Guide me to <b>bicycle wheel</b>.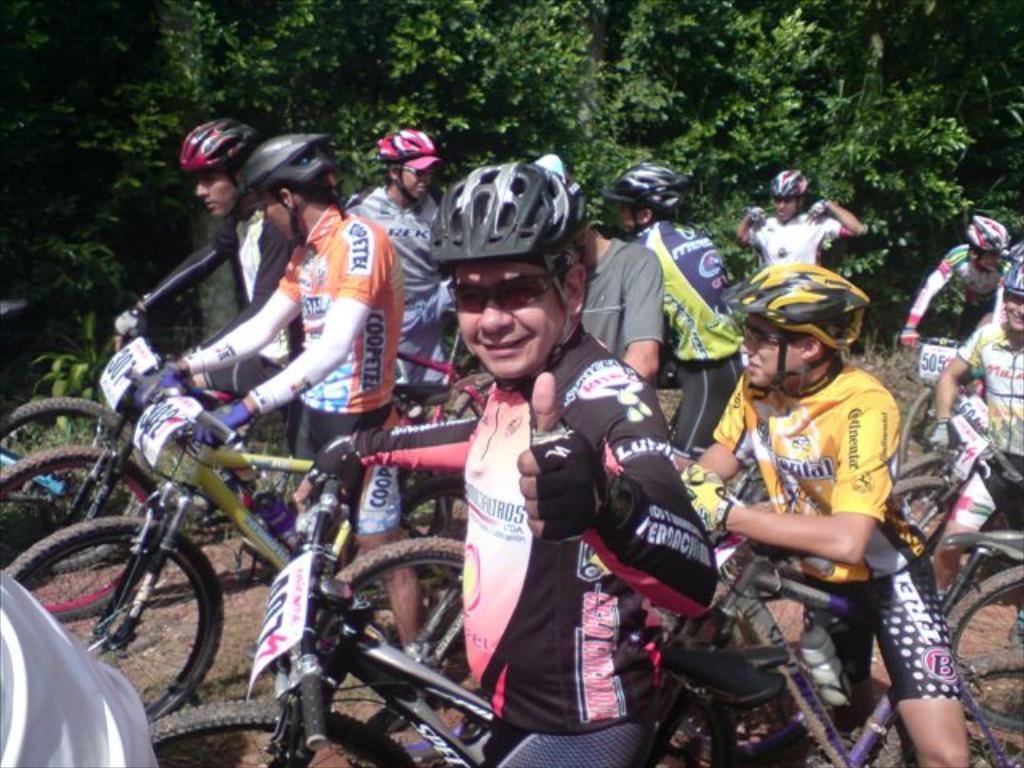
Guidance: <region>304, 533, 494, 765</region>.
